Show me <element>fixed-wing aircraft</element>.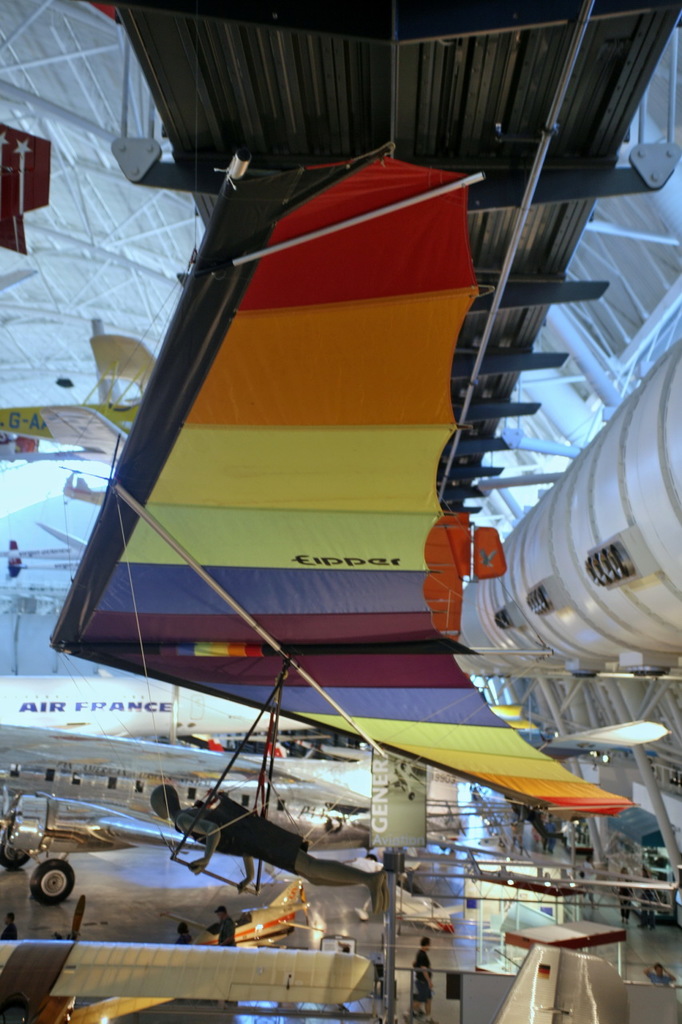
<element>fixed-wing aircraft</element> is here: 0,938,367,1018.
